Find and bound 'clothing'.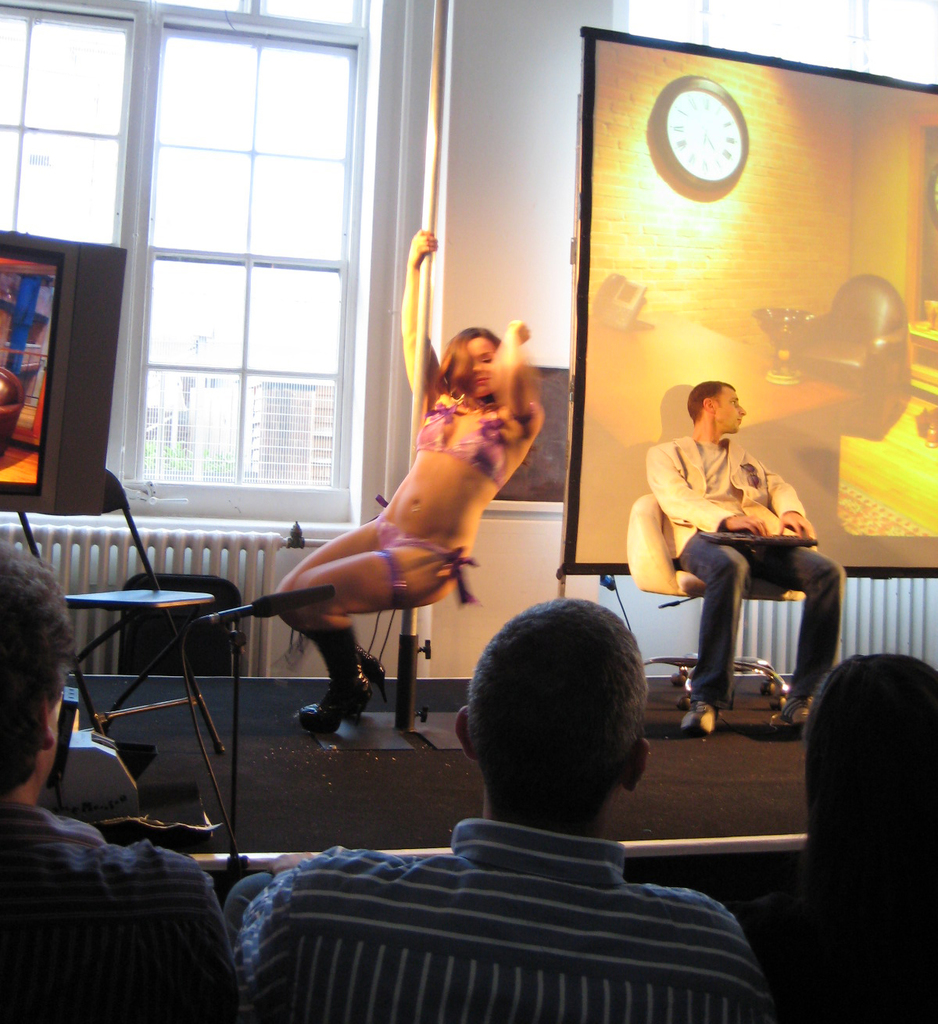
Bound: 0,793,220,1022.
